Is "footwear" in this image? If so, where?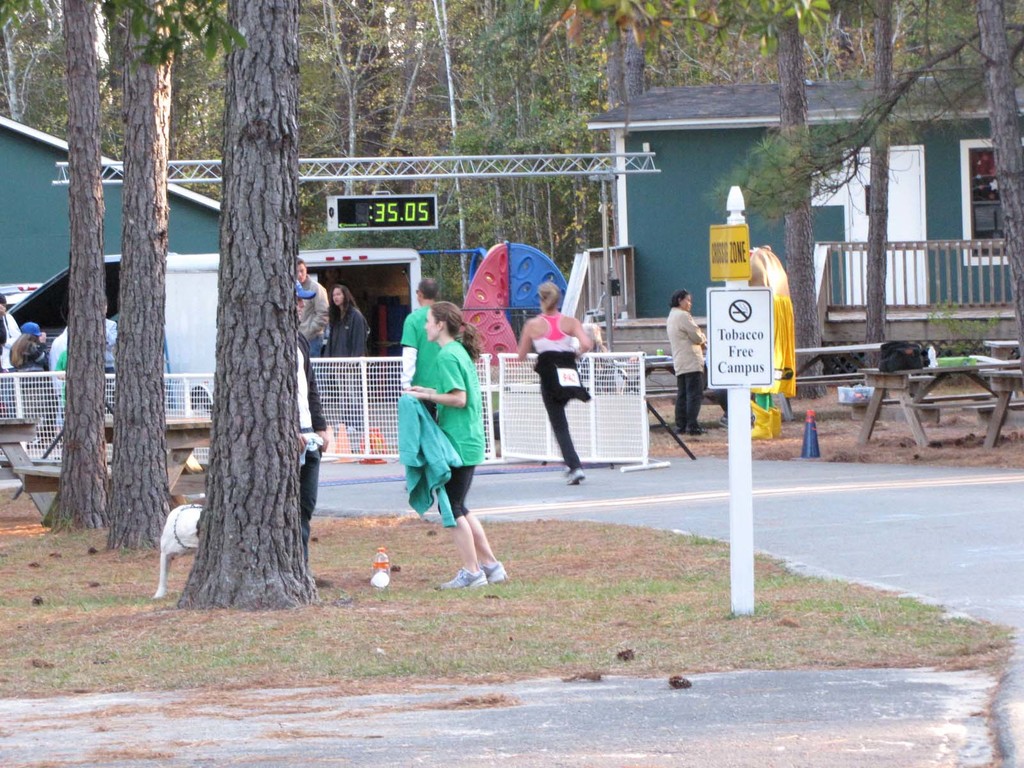
Yes, at 442 572 483 590.
